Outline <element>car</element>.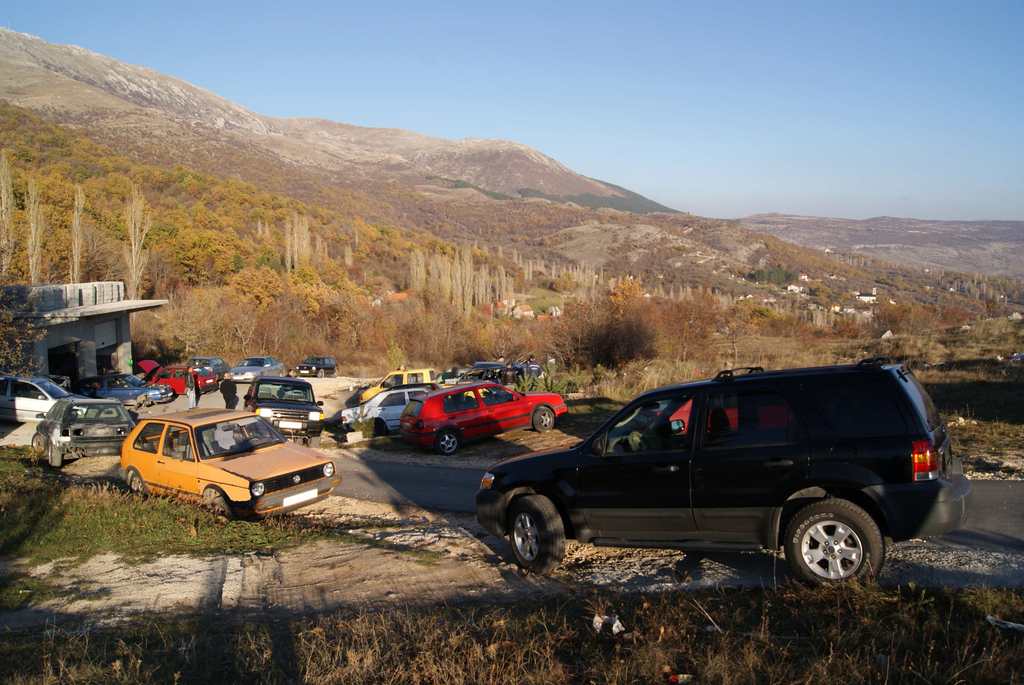
Outline: region(225, 354, 285, 383).
